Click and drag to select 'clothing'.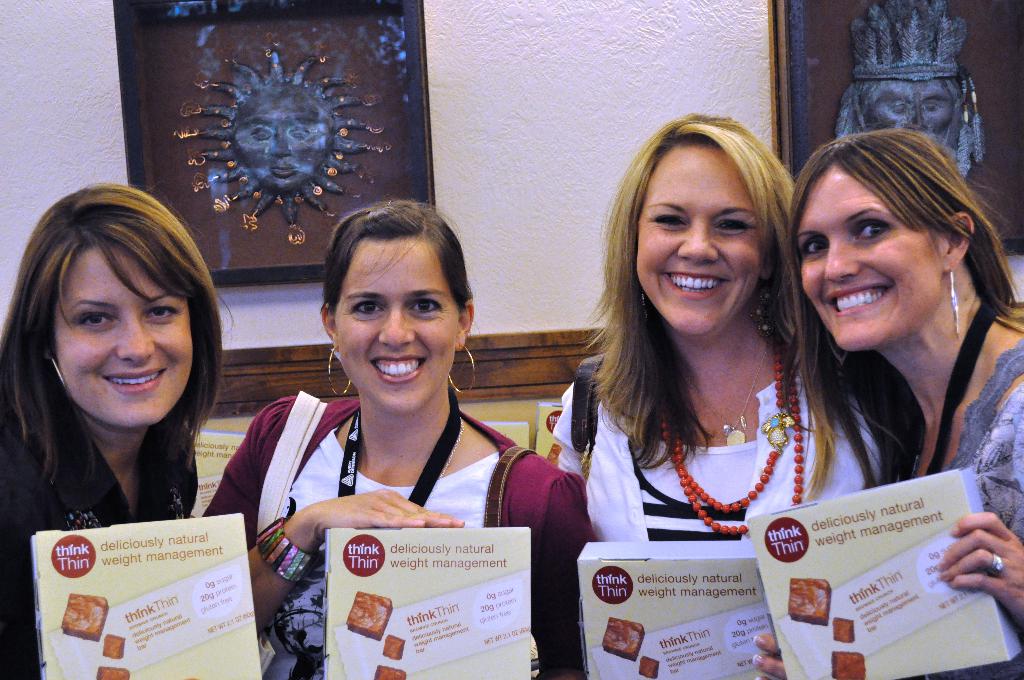
Selection: (0, 407, 205, 679).
